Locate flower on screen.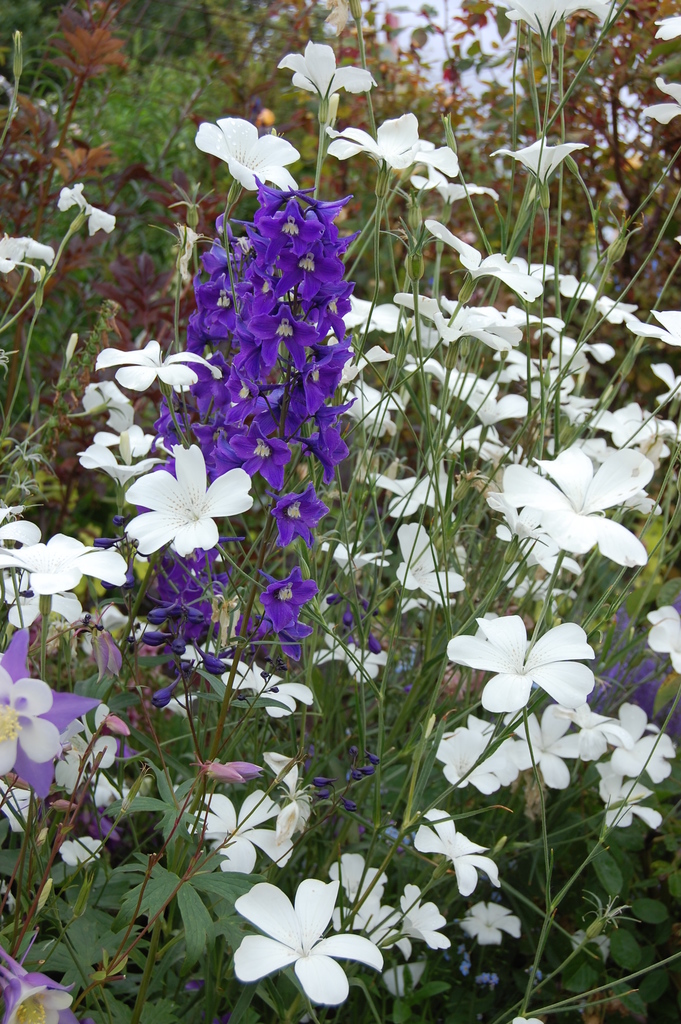
On screen at box(77, 436, 160, 495).
